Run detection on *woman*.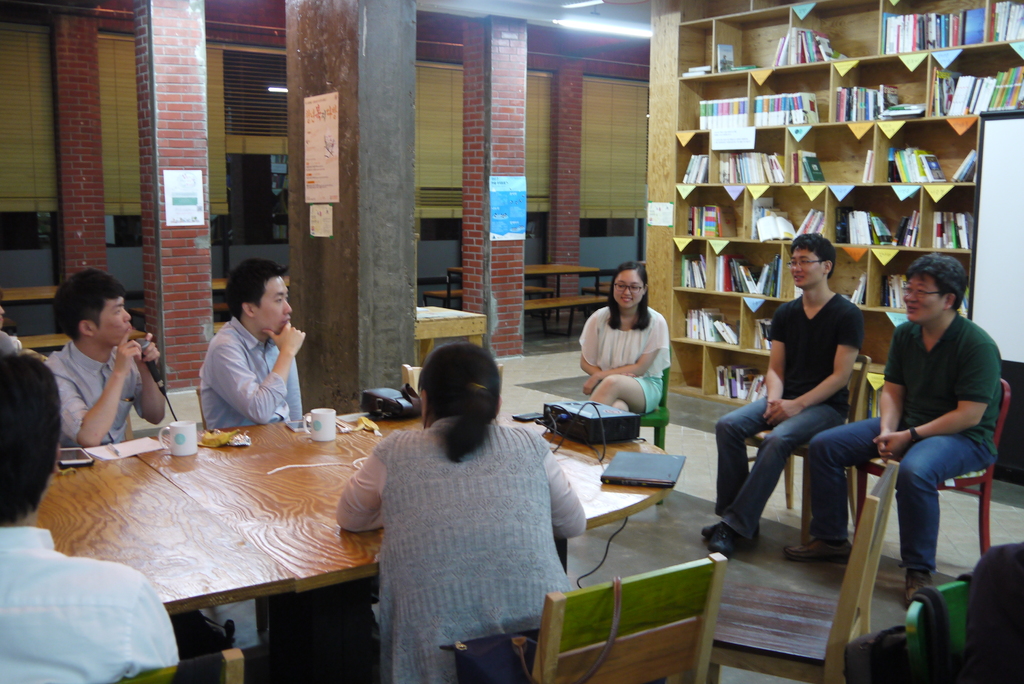
Result: bbox(343, 314, 580, 680).
